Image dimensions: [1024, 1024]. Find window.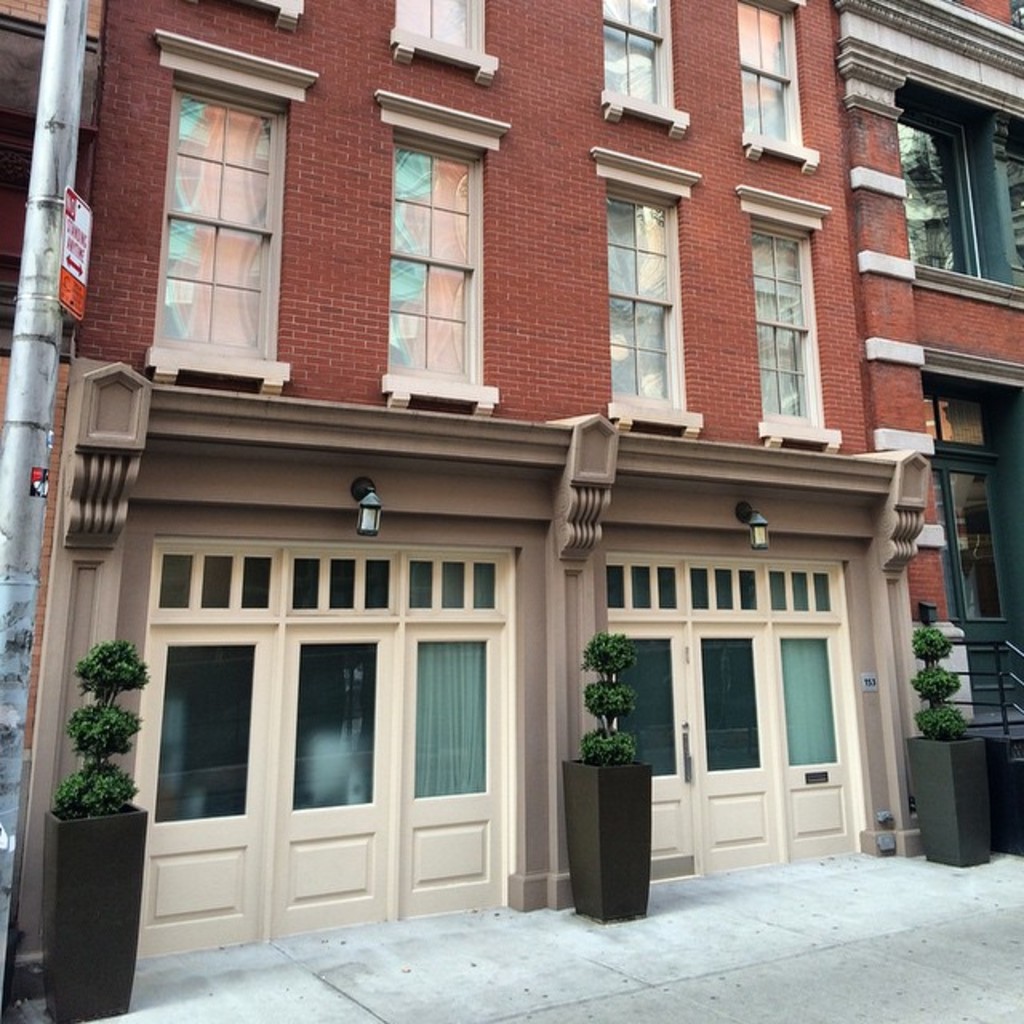
779 630 842 771.
